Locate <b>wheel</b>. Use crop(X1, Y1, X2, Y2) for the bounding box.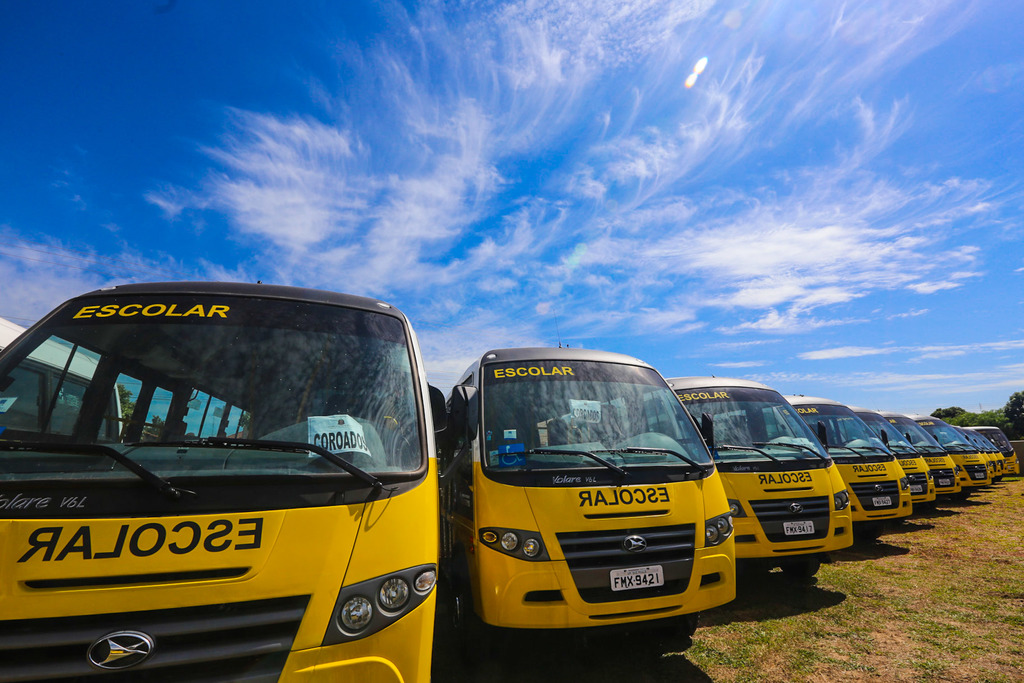
crop(791, 558, 815, 579).
